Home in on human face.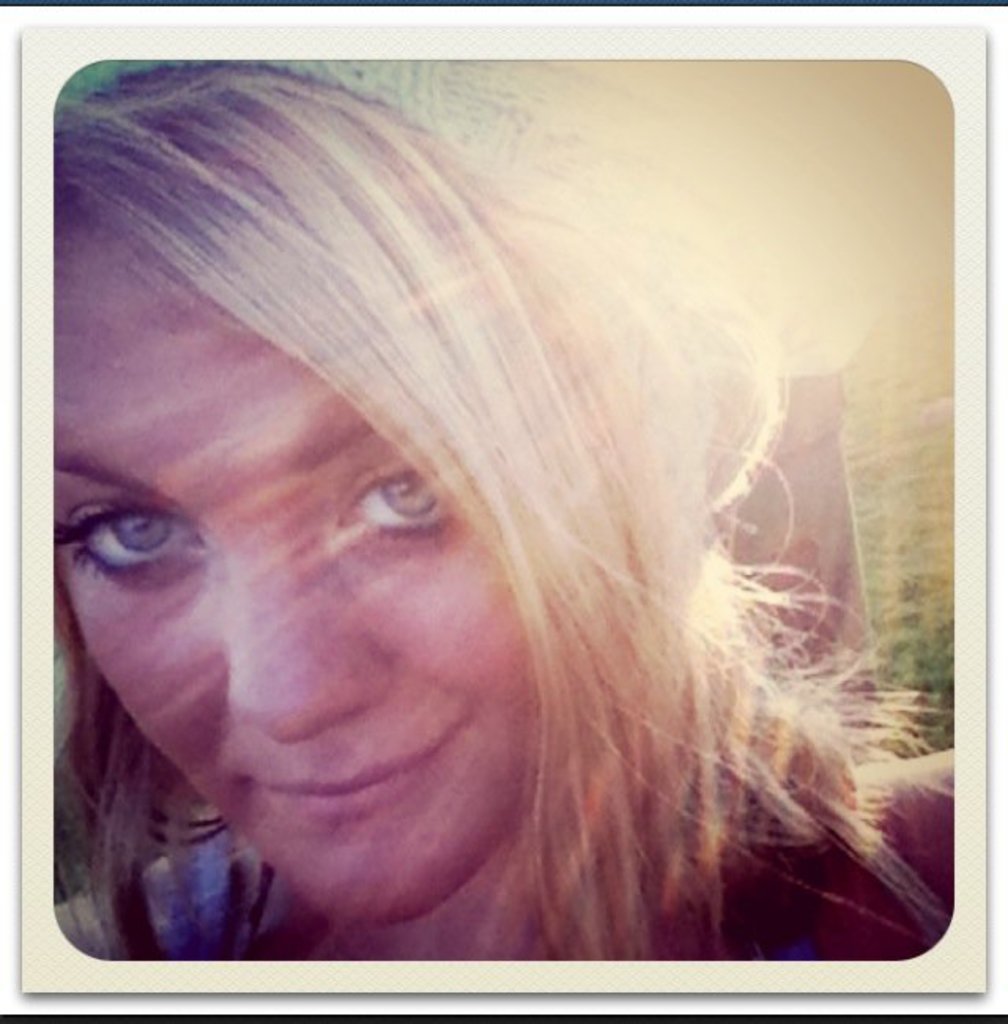
Homed in at l=54, t=238, r=561, b=923.
